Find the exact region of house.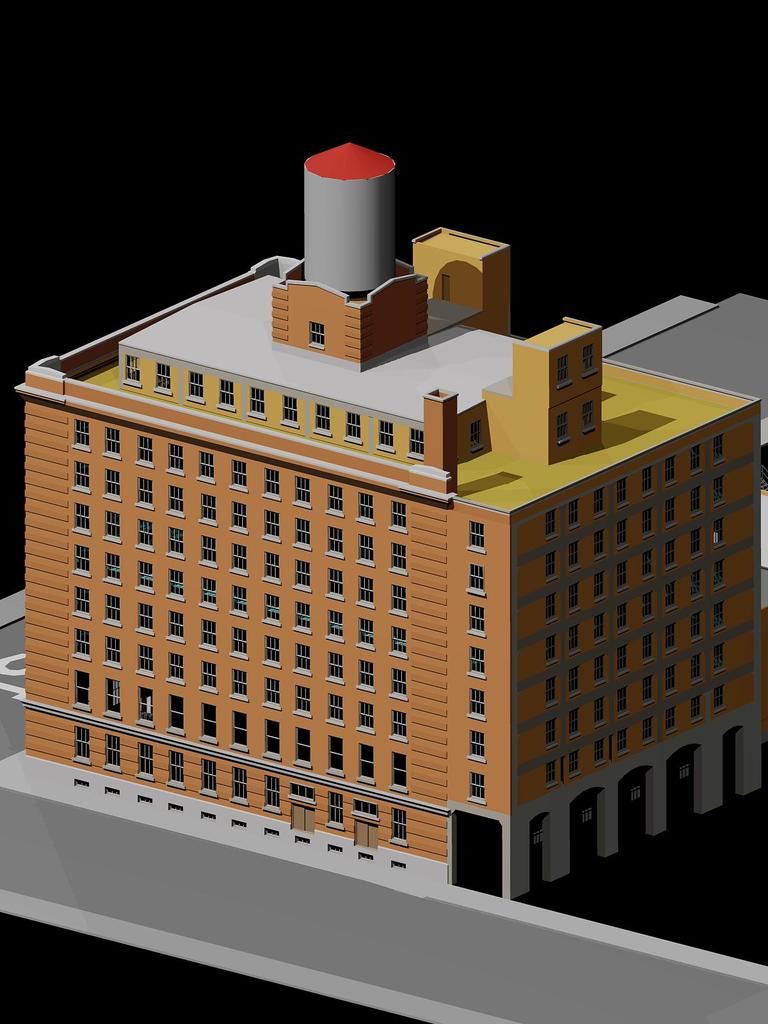
Exact region: 0,134,767,1023.
